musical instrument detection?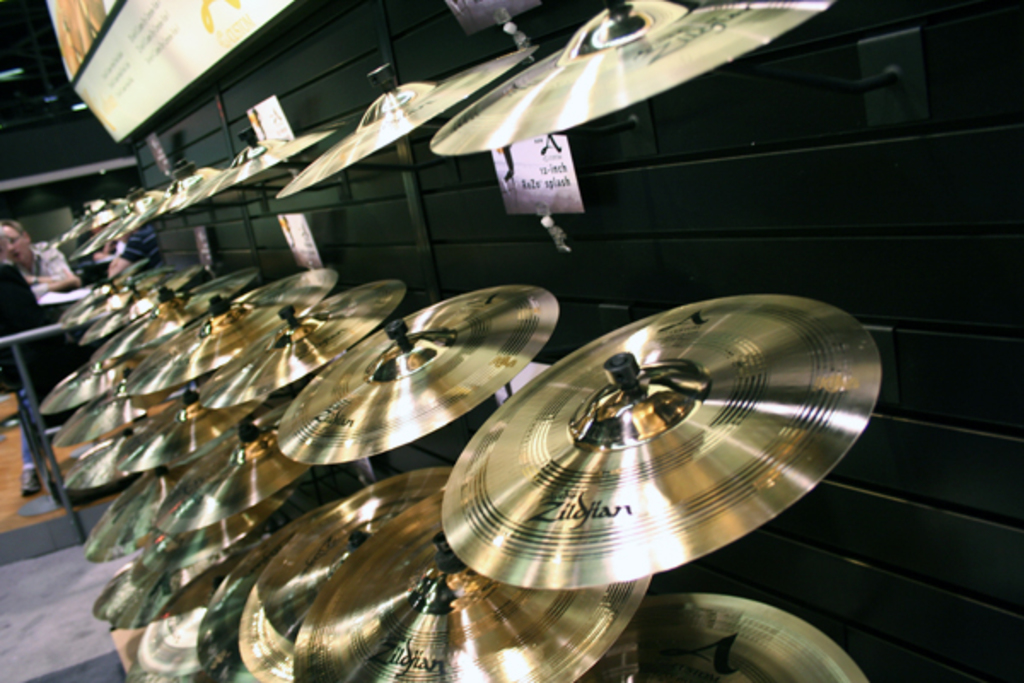
(left=439, top=0, right=843, bottom=161)
